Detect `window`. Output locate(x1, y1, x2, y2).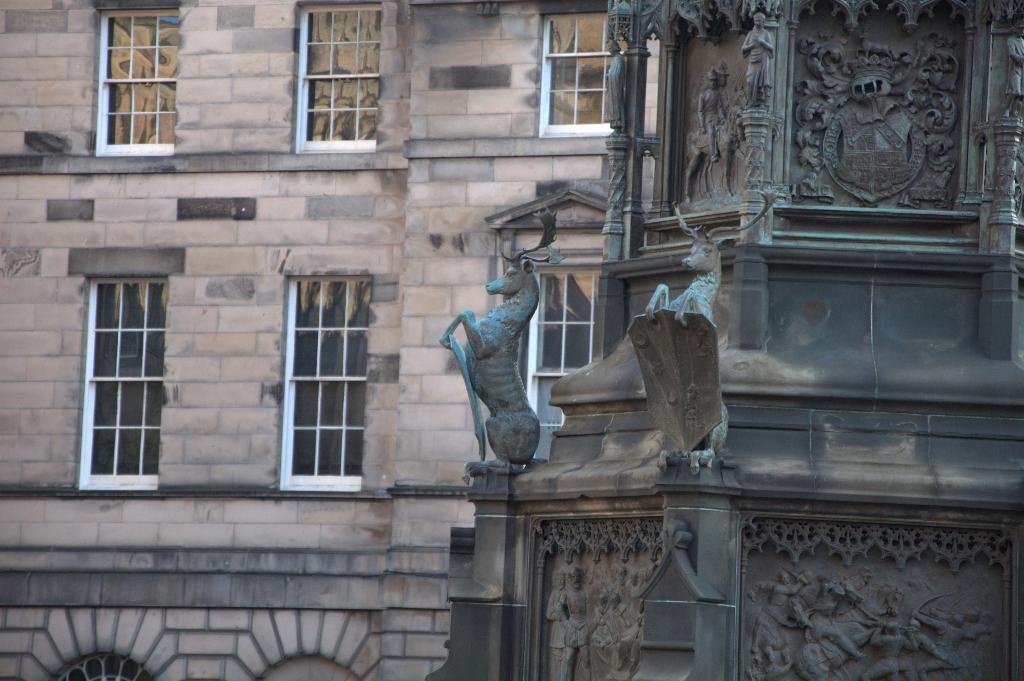
locate(535, 11, 615, 135).
